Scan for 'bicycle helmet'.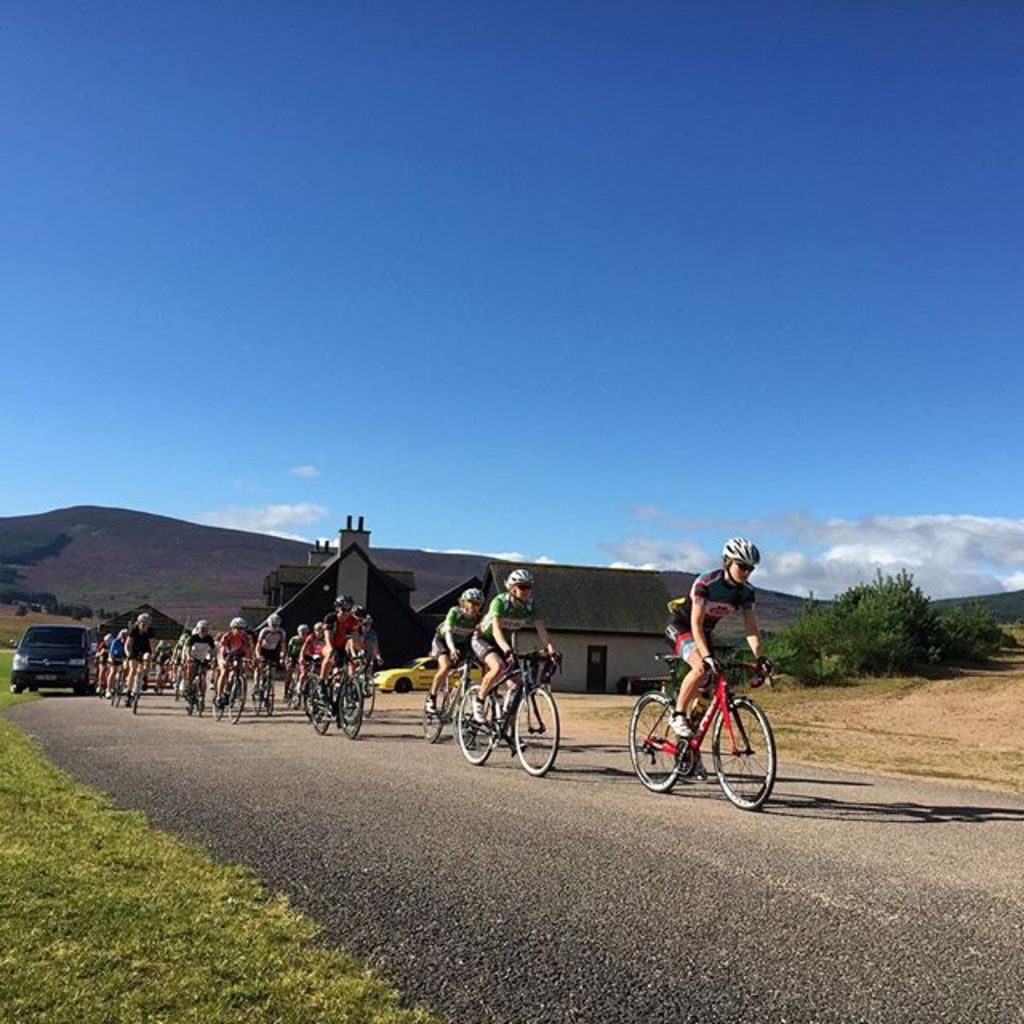
Scan result: crop(723, 536, 754, 566).
